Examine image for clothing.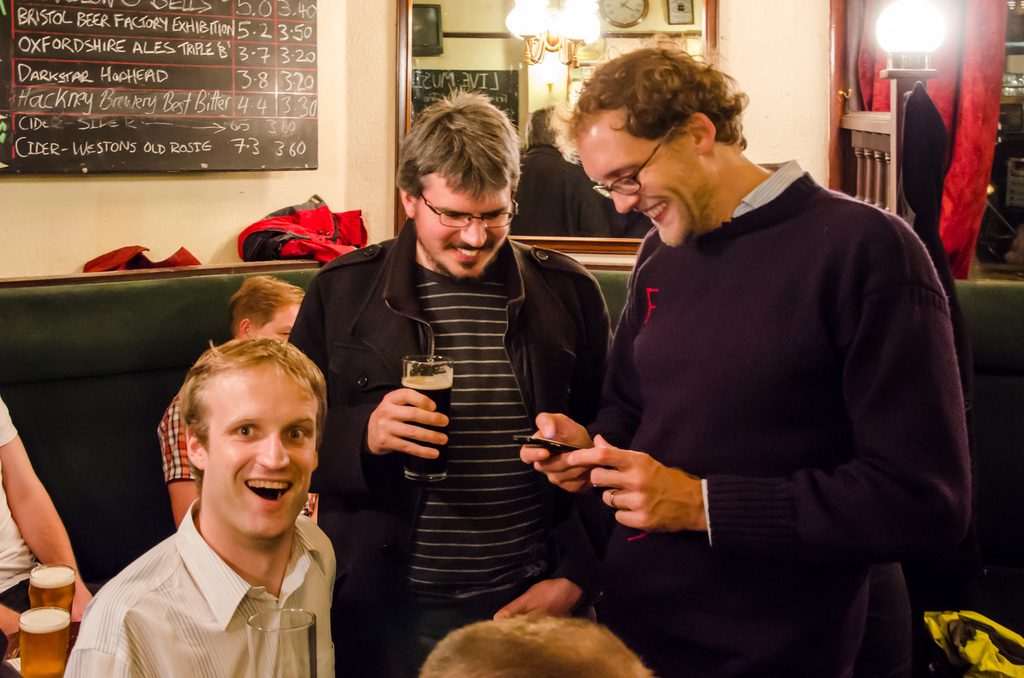
Examination result: 284/214/618/677.
